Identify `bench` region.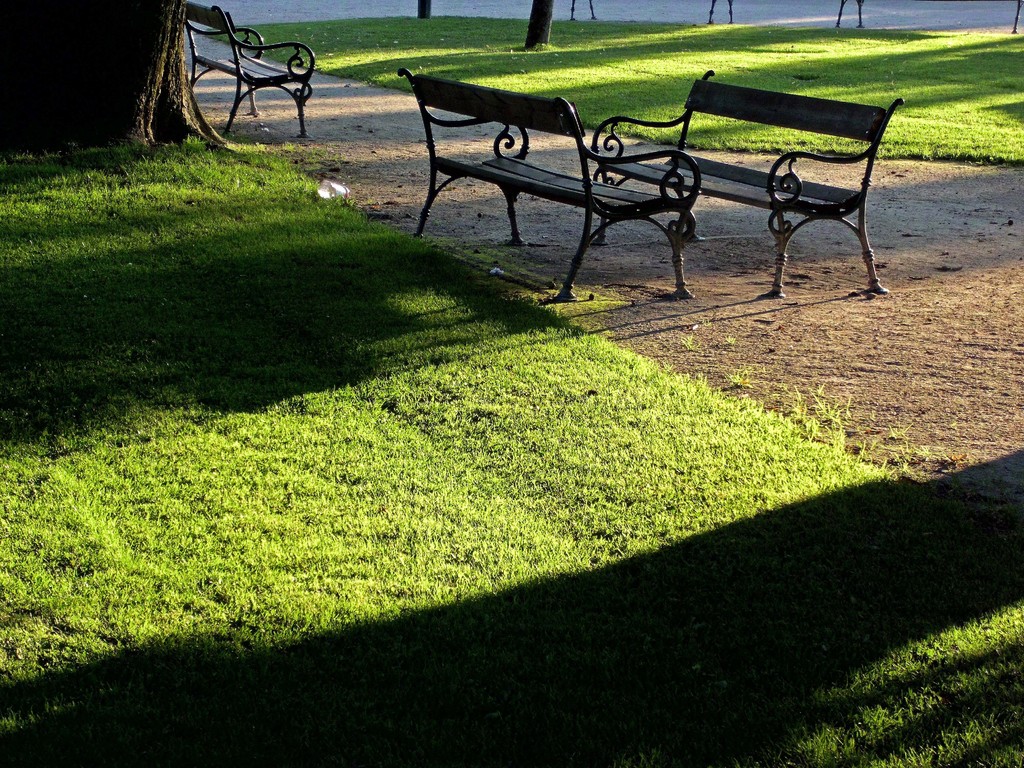
Region: region(589, 67, 901, 299).
